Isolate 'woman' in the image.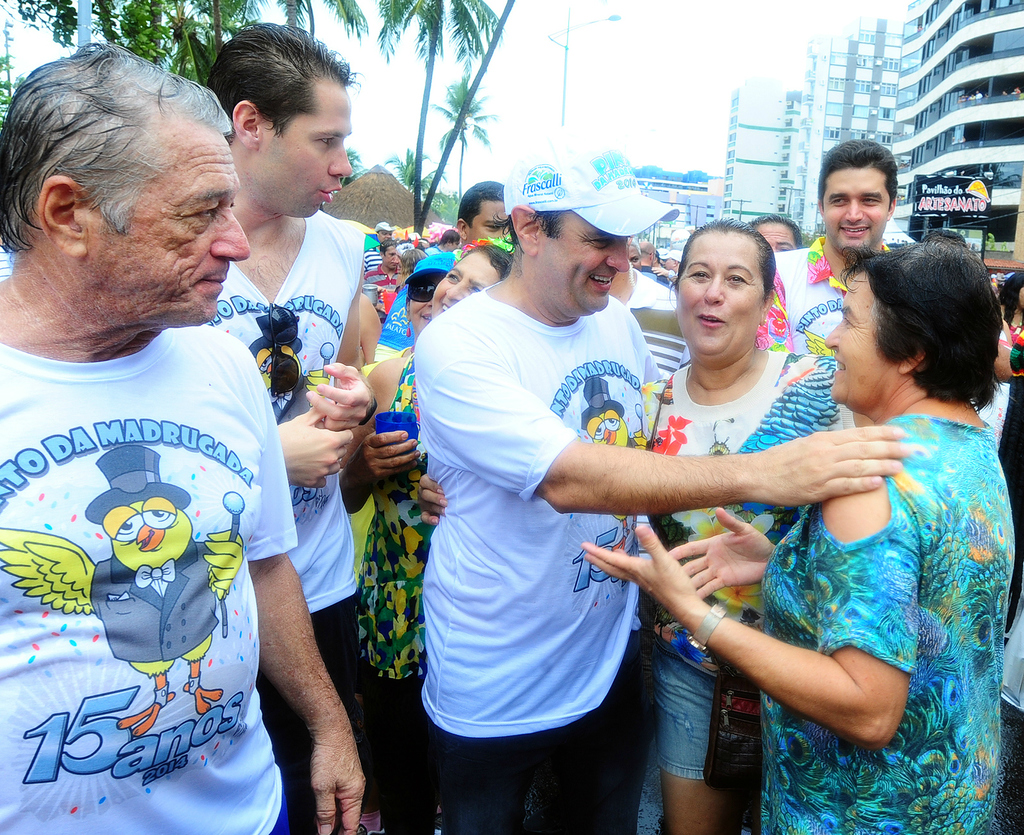
Isolated region: select_region(636, 210, 847, 834).
